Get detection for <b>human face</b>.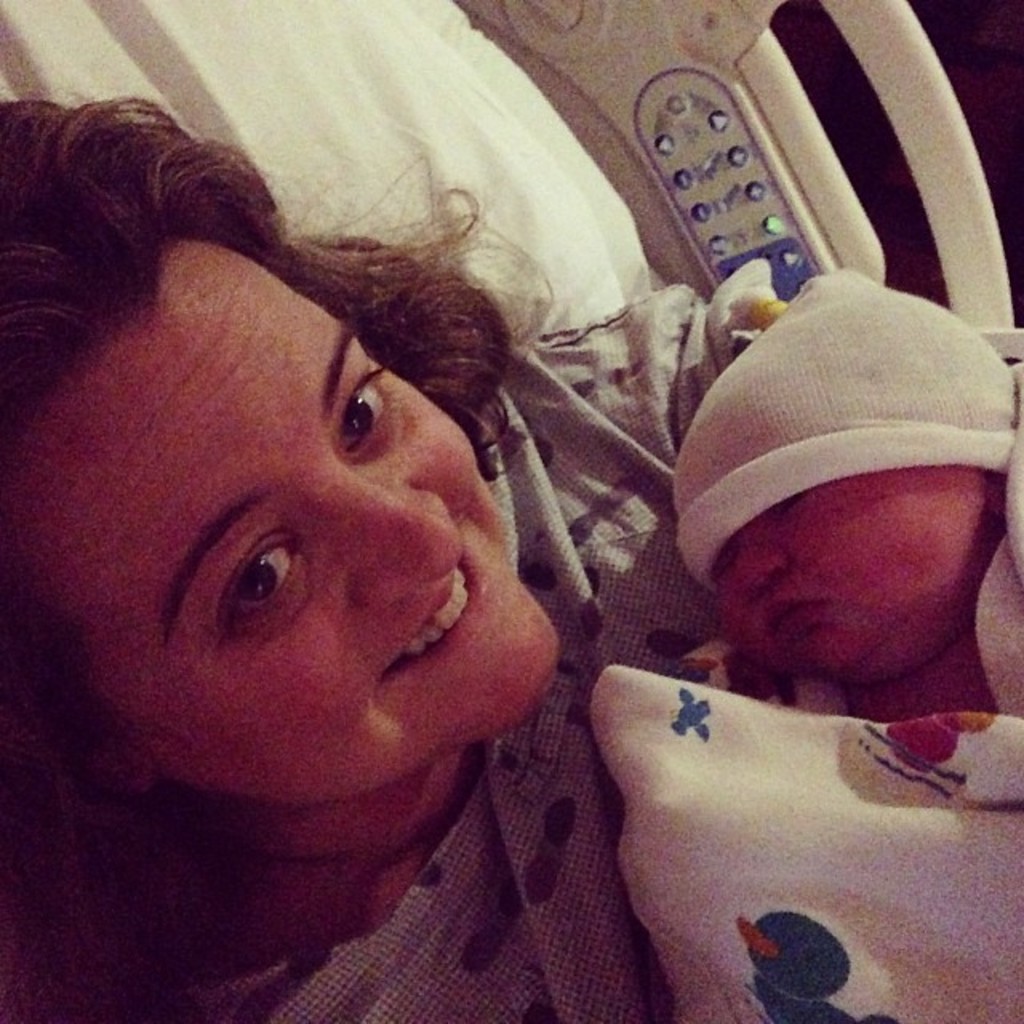
Detection: [left=706, top=480, right=936, bottom=664].
